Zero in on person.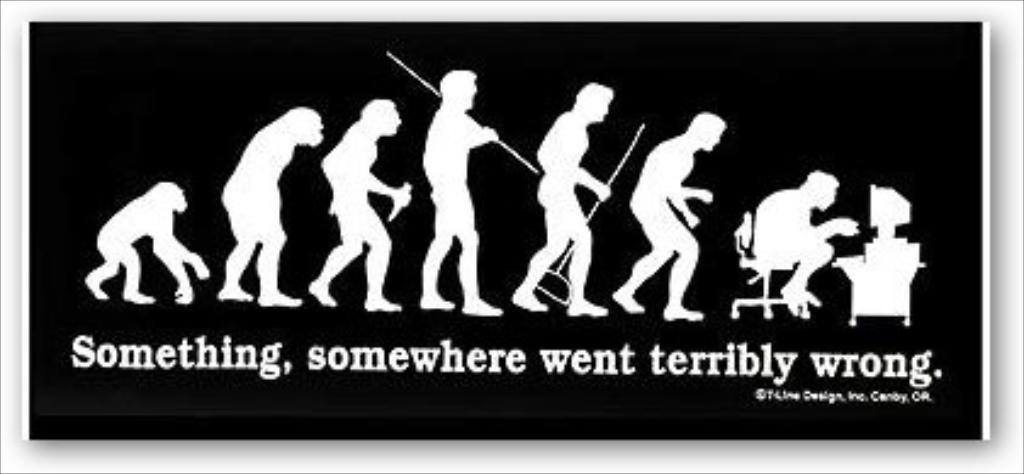
Zeroed in: box(511, 83, 613, 316).
